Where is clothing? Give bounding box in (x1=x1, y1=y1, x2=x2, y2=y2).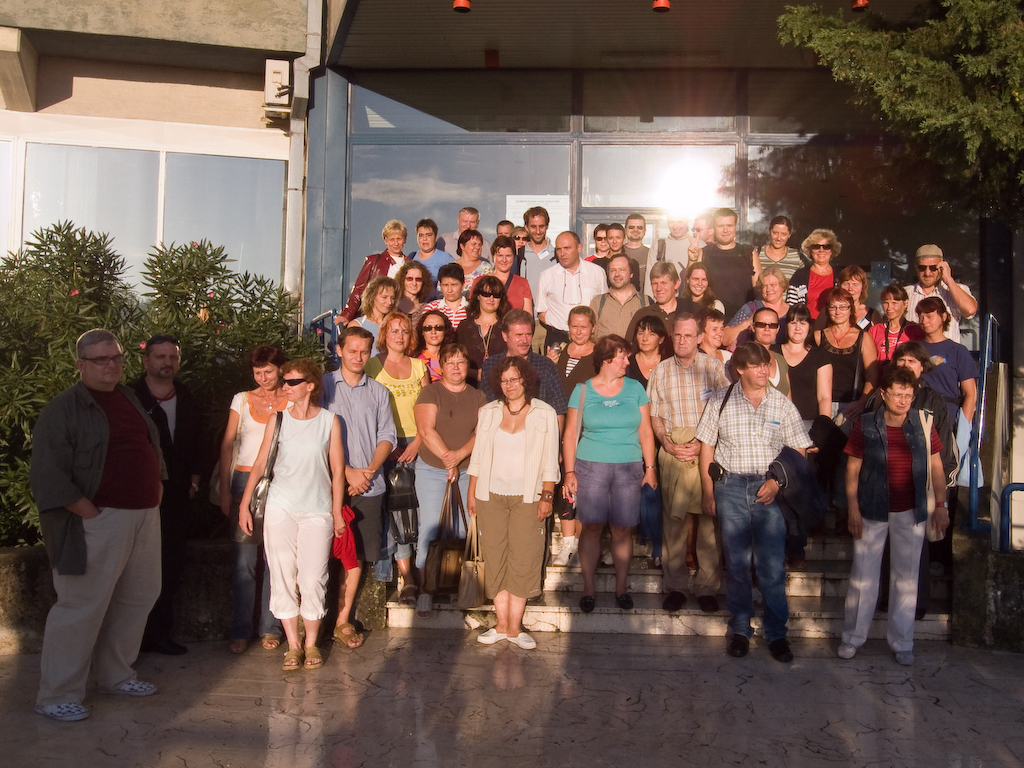
(x1=546, y1=338, x2=599, y2=404).
